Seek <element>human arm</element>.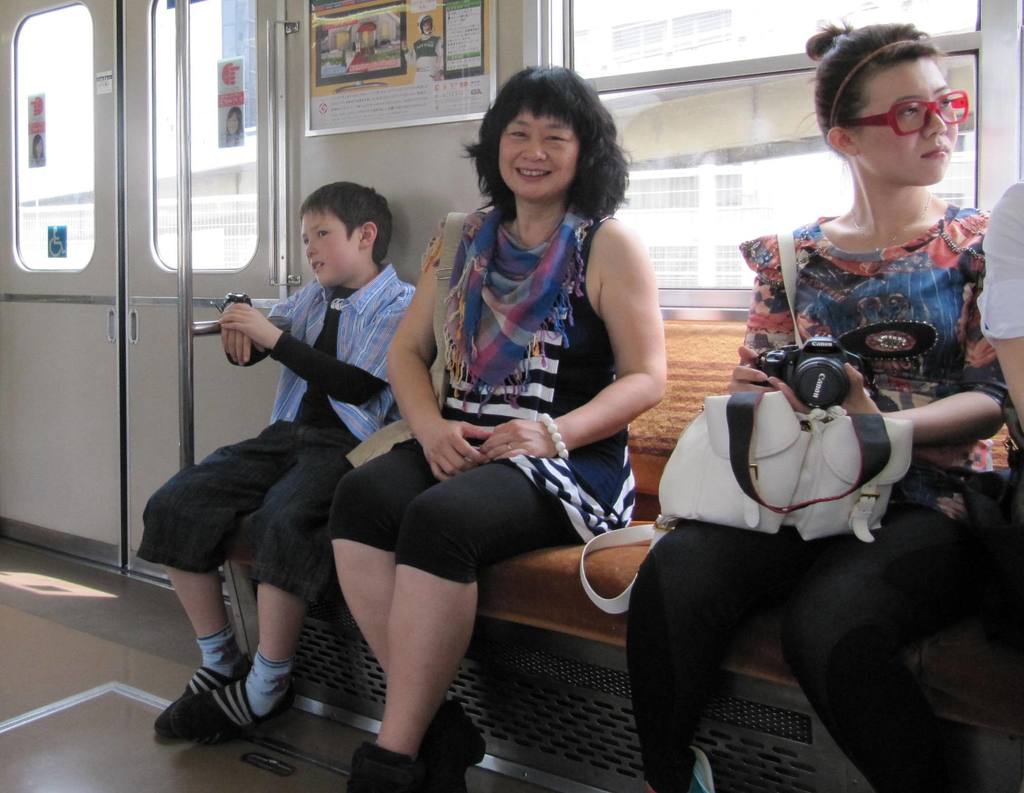
(x1=972, y1=178, x2=1023, y2=466).
